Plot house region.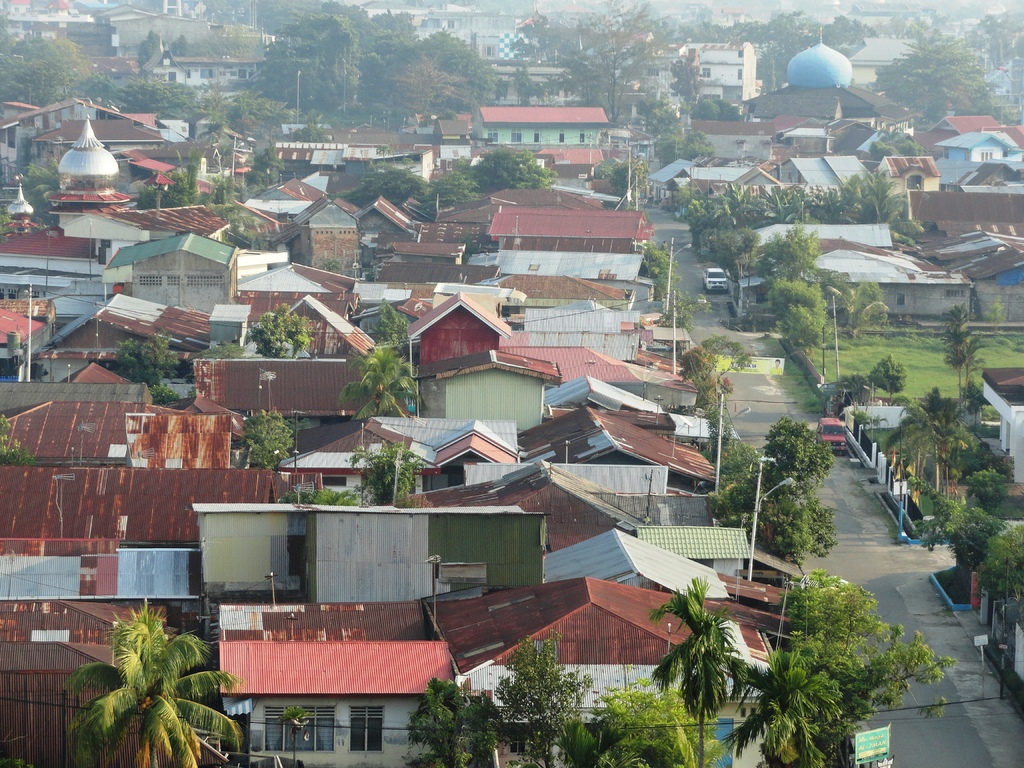
Plotted at locate(516, 3, 599, 36).
